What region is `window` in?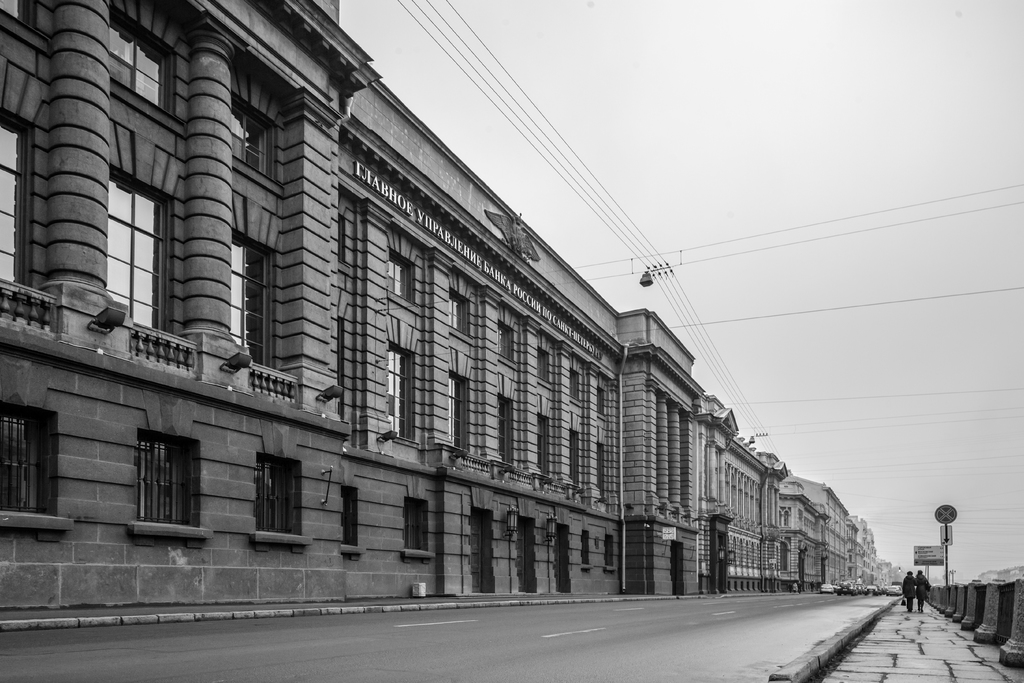
(left=342, top=487, right=359, bottom=554).
